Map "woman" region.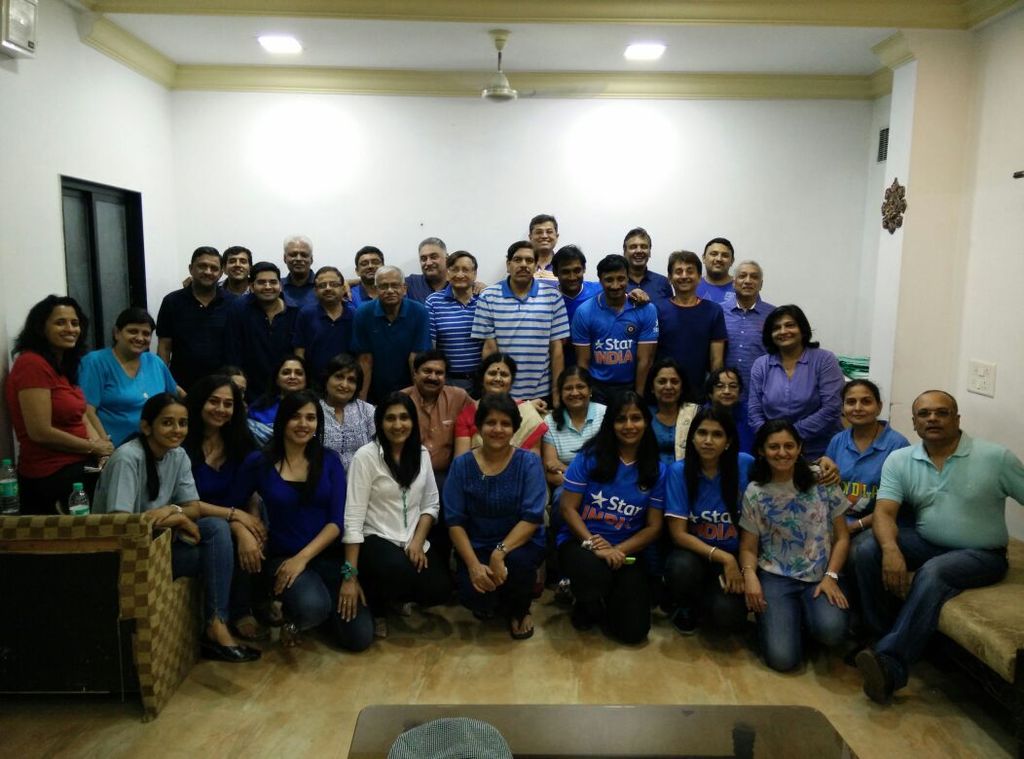
Mapped to crop(260, 348, 318, 453).
